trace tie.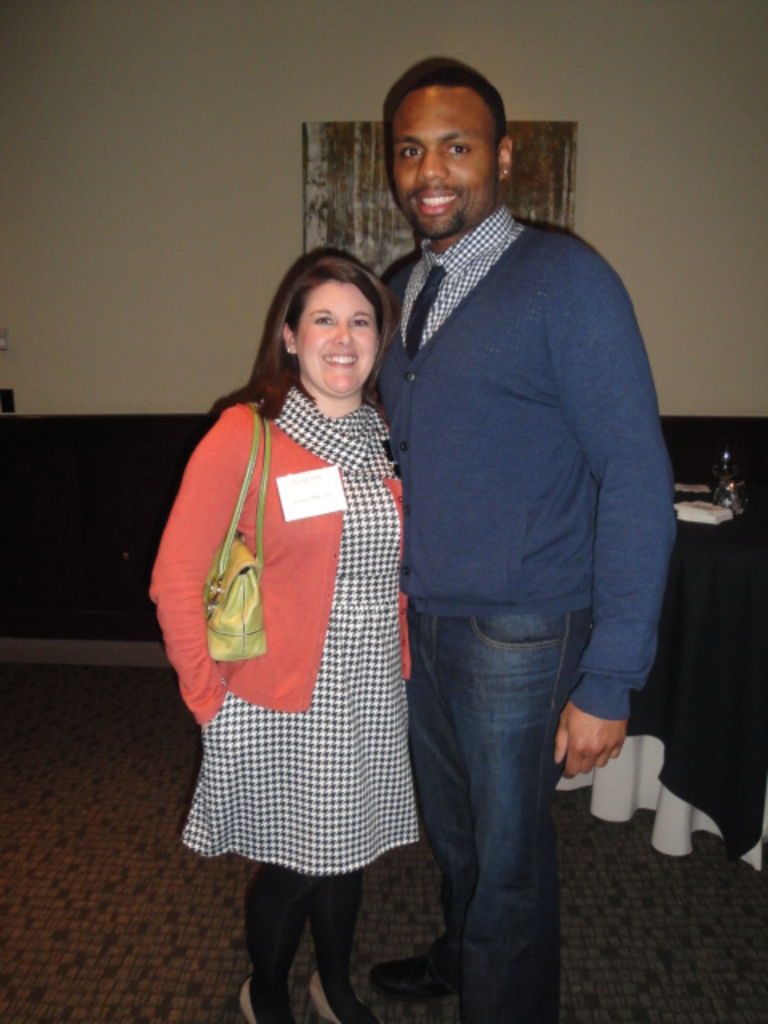
Traced to region(406, 264, 440, 366).
